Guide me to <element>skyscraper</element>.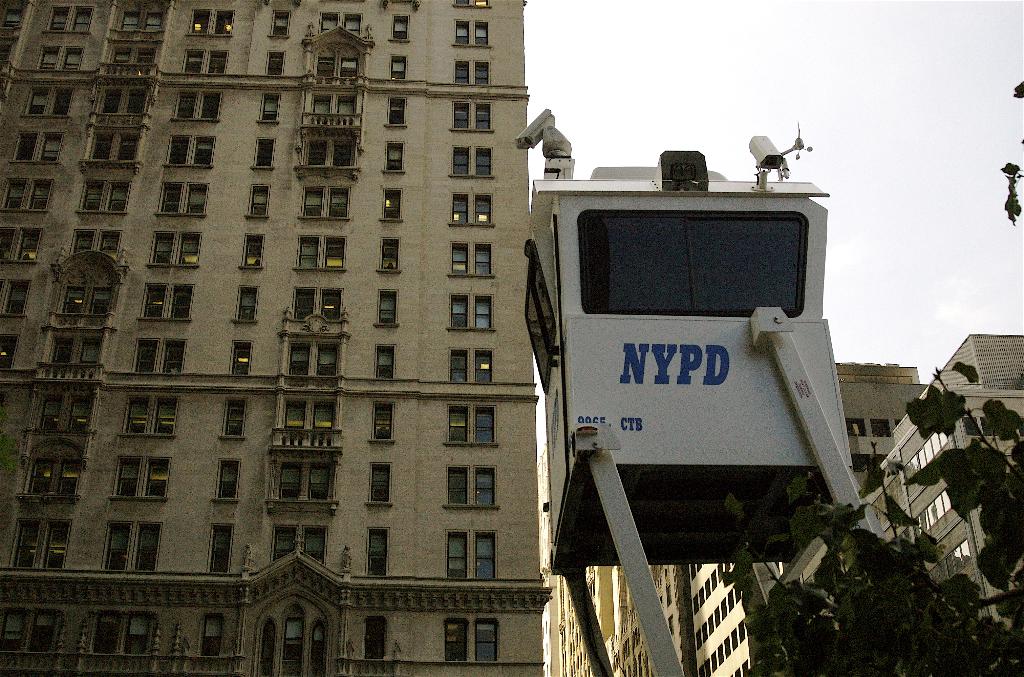
Guidance: 572:327:1023:676.
